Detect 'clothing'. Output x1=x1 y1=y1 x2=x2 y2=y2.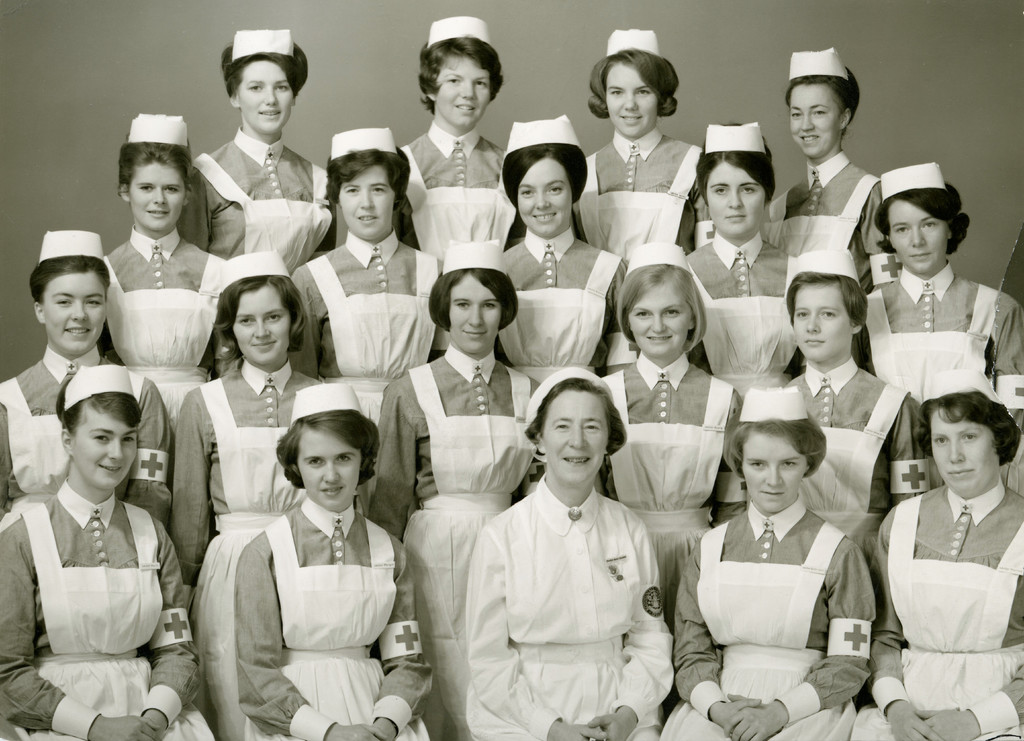
x1=673 y1=506 x2=874 y2=740.
